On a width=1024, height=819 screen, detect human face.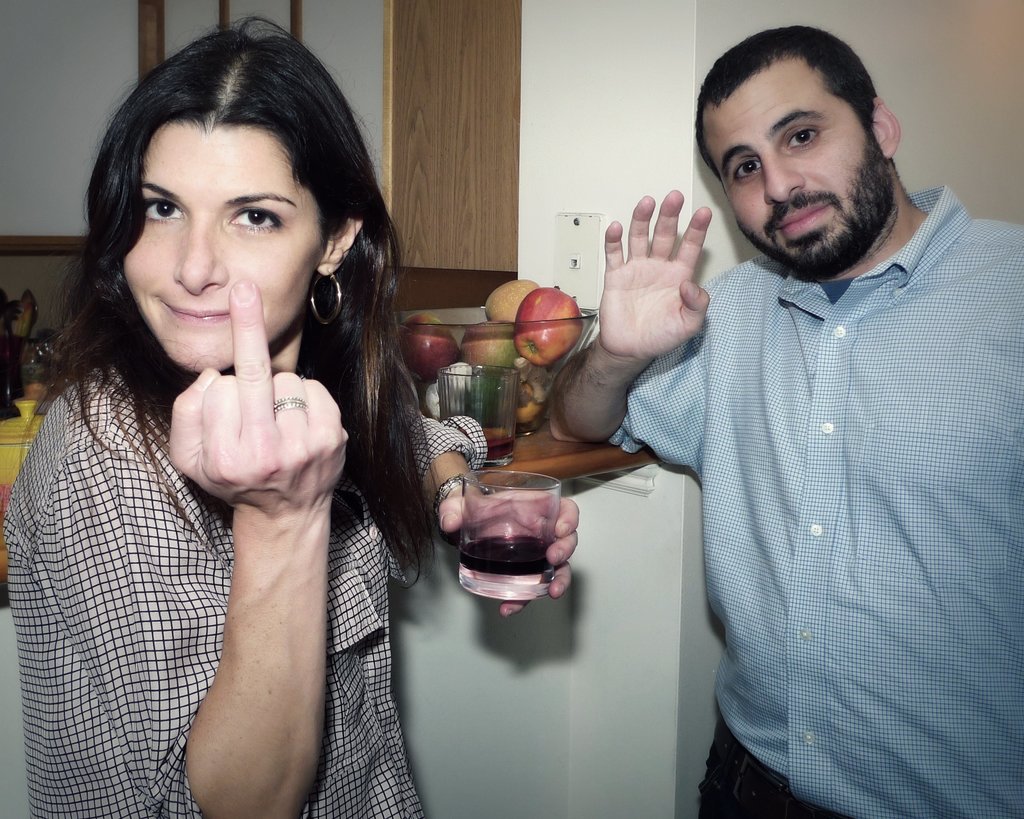
l=701, t=54, r=879, b=262.
